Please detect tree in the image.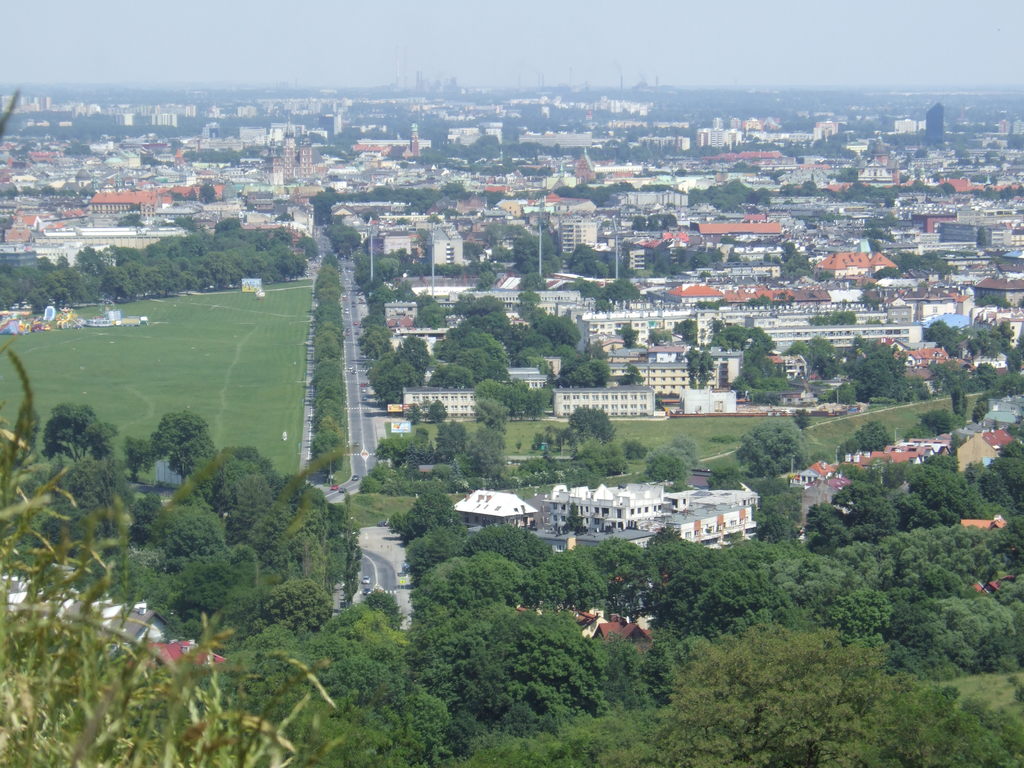
[145, 404, 211, 484].
